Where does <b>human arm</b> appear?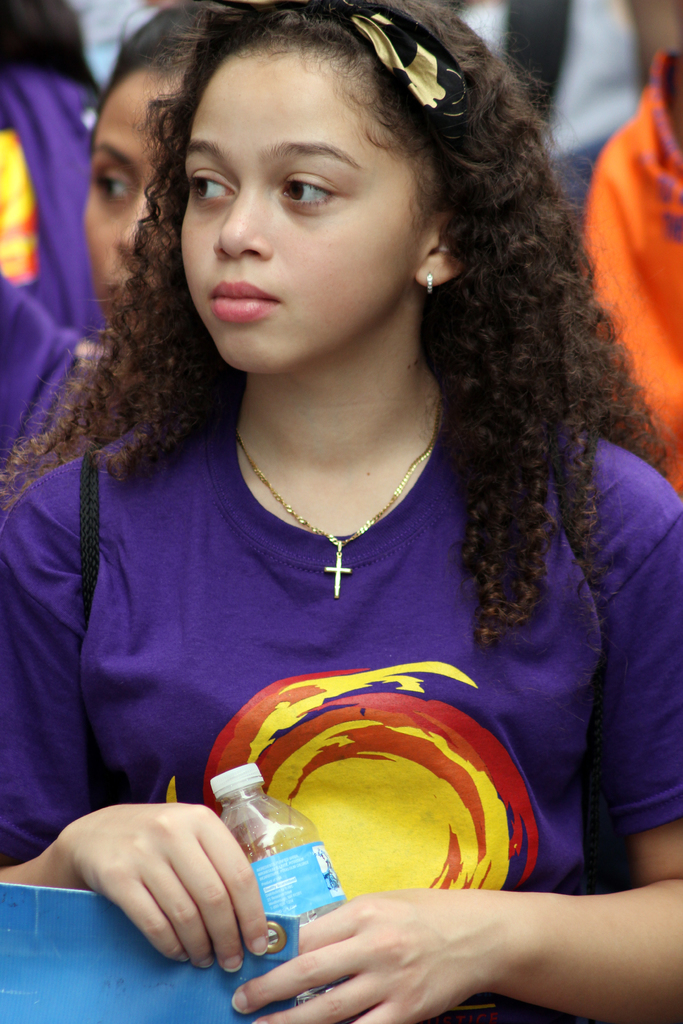
Appears at region(0, 460, 268, 979).
